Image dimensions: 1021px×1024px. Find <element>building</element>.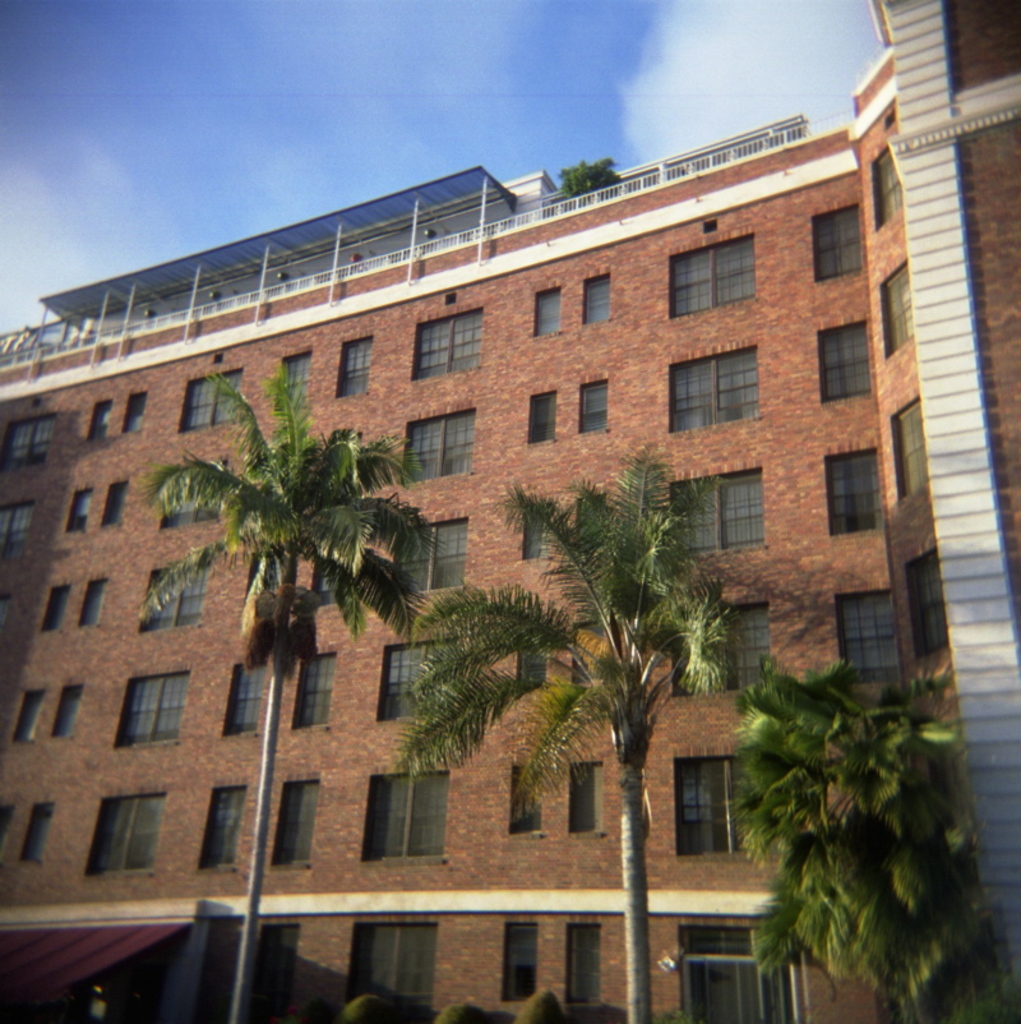
bbox=[0, 0, 1020, 1023].
